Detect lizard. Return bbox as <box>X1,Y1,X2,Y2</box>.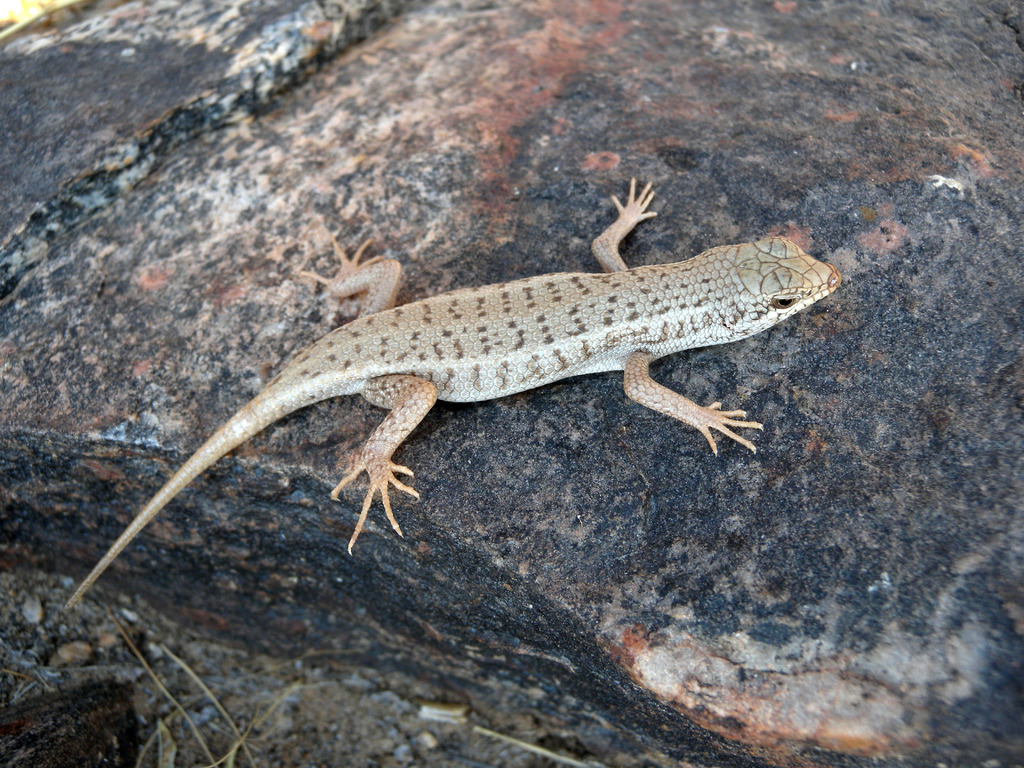
<box>61,182,839,608</box>.
